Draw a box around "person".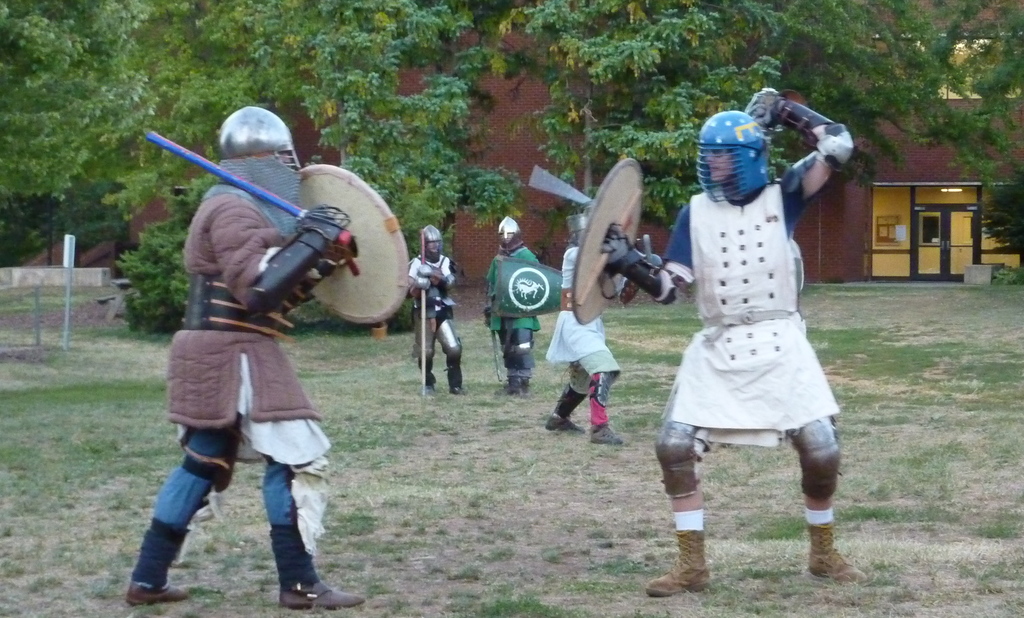
(482, 207, 543, 399).
